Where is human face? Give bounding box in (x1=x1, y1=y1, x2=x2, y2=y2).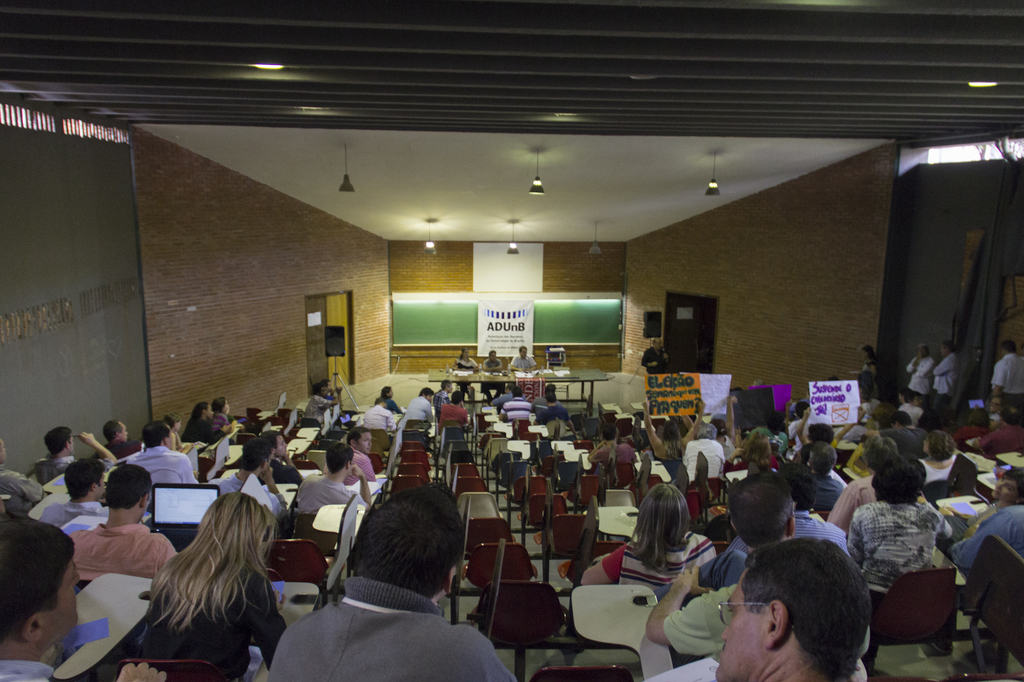
(x1=465, y1=352, x2=467, y2=356).
